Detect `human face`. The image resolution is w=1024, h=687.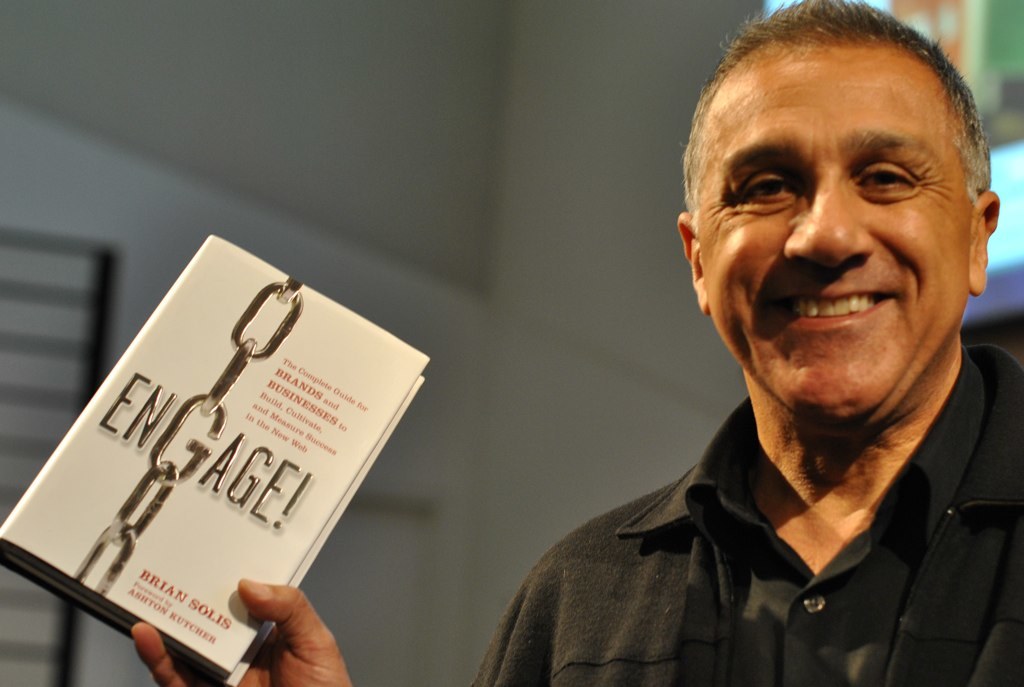
{"x1": 692, "y1": 43, "x2": 976, "y2": 419}.
